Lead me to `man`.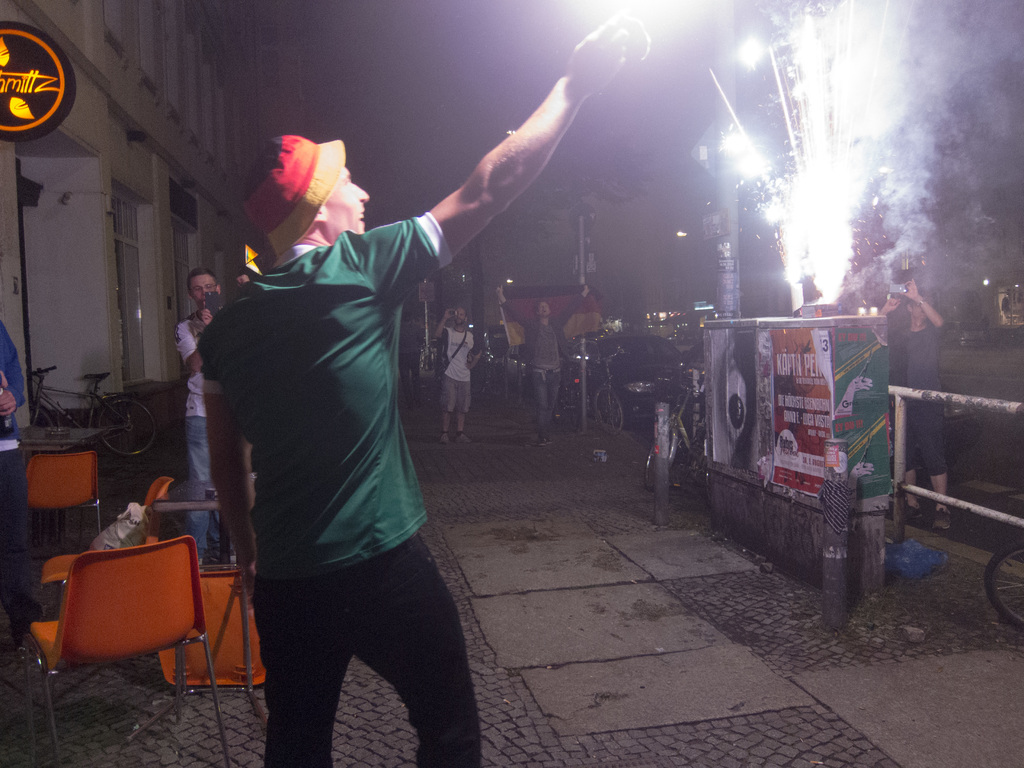
Lead to bbox(868, 276, 948, 518).
